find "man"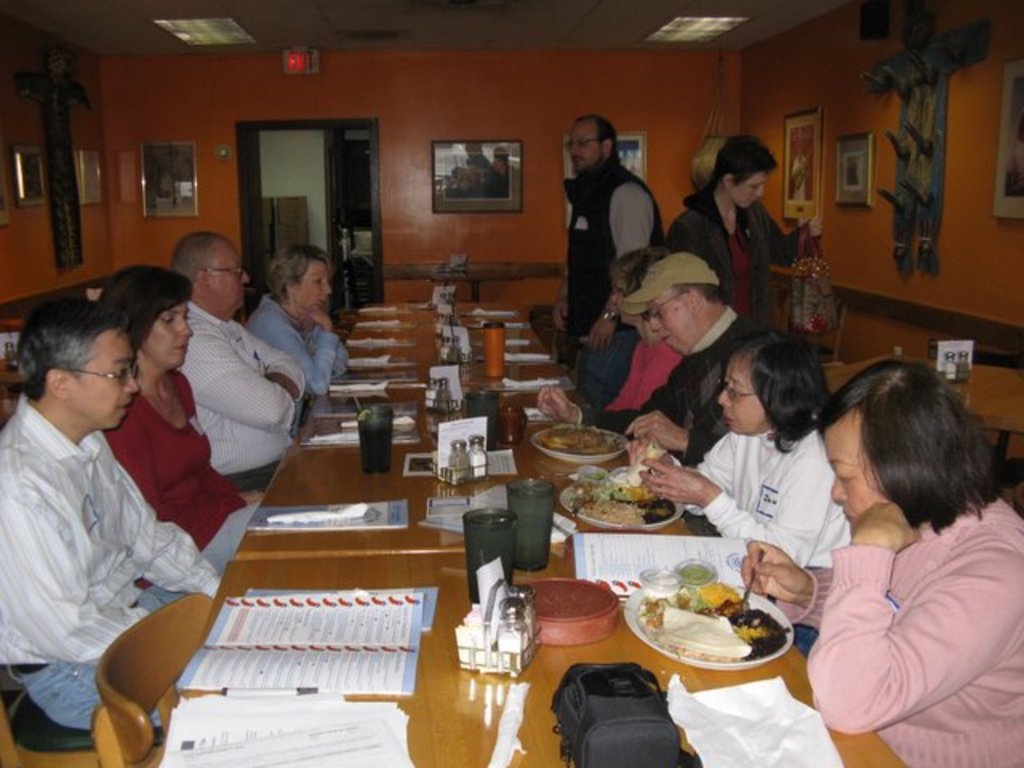
BBox(168, 230, 309, 493)
